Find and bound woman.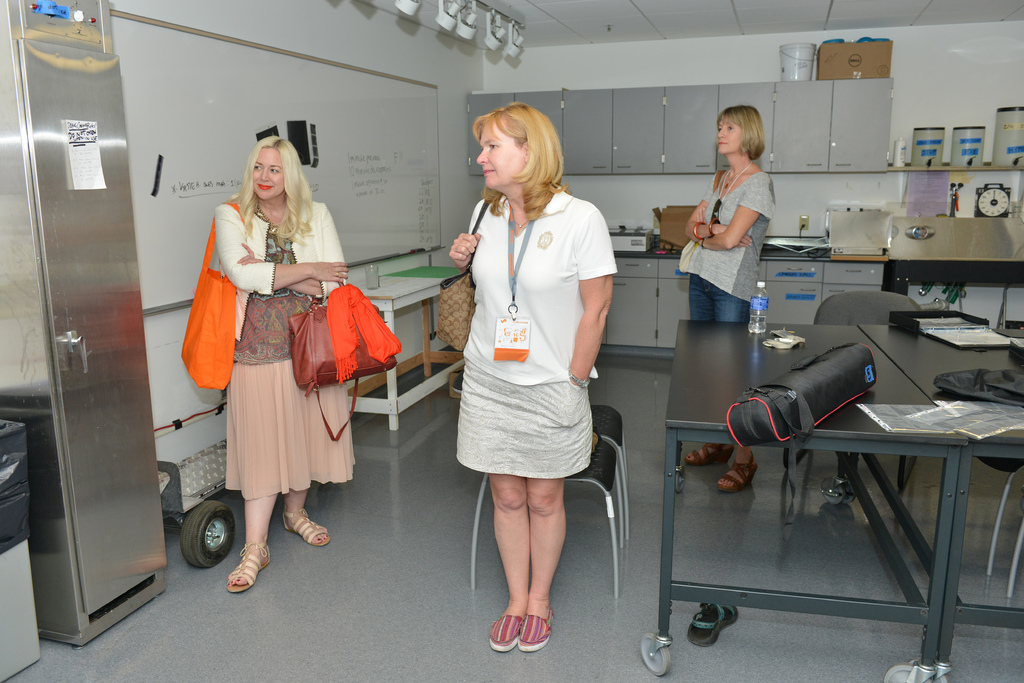
Bound: [x1=678, y1=102, x2=781, y2=492].
